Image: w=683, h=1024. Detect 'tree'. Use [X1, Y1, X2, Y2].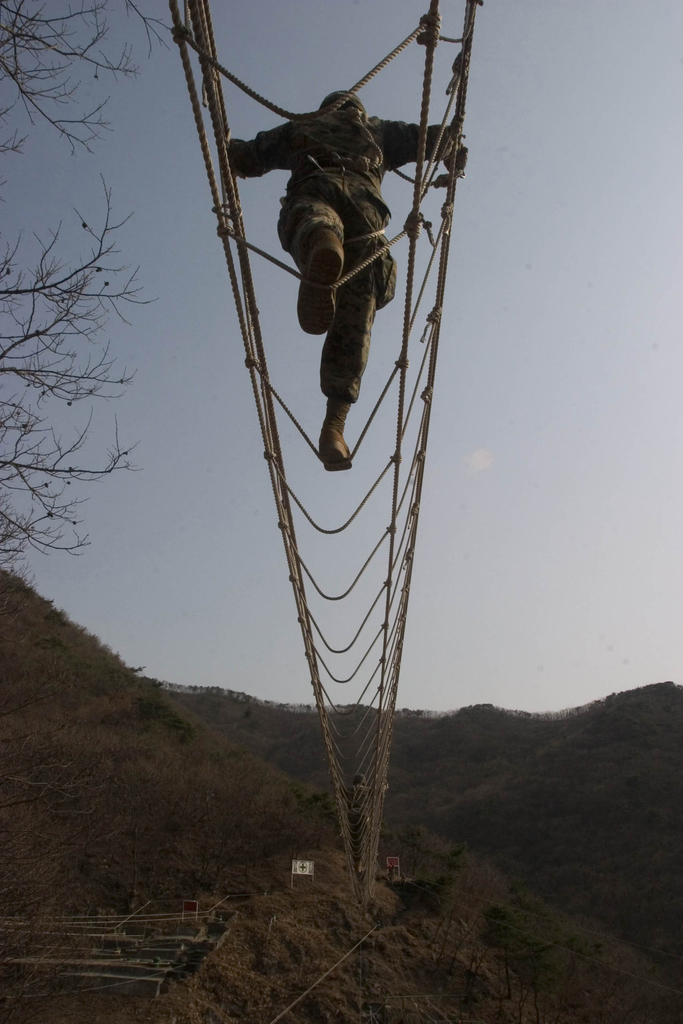
[0, 1, 178, 568].
